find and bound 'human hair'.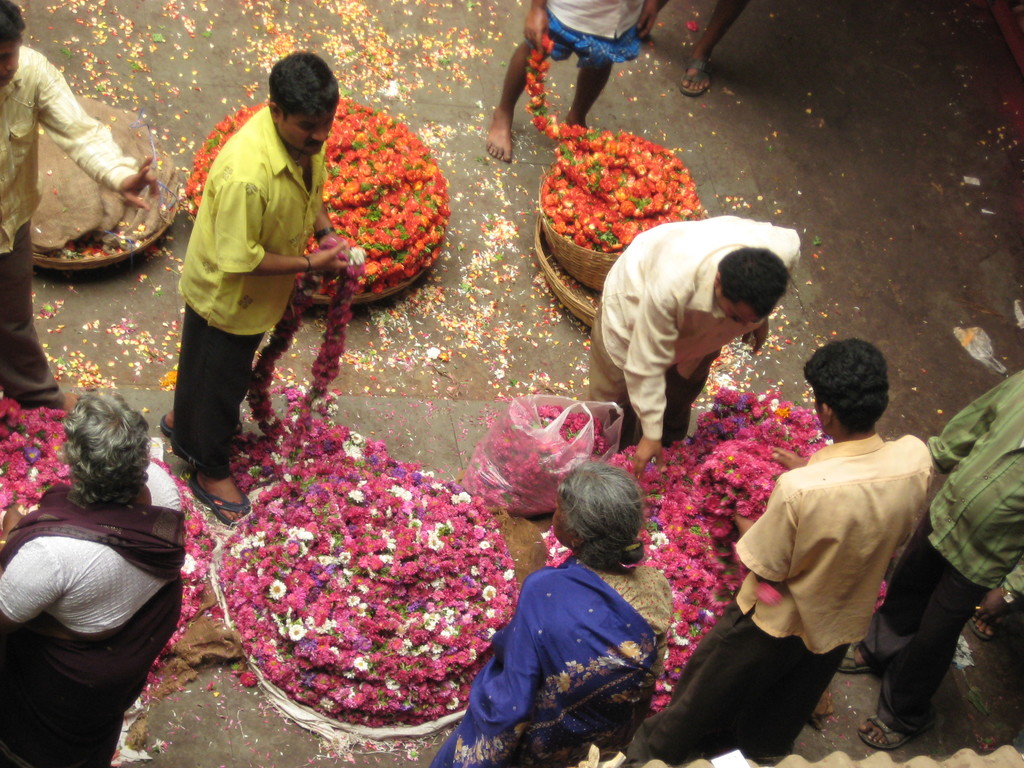
Bound: bbox(0, 0, 35, 44).
